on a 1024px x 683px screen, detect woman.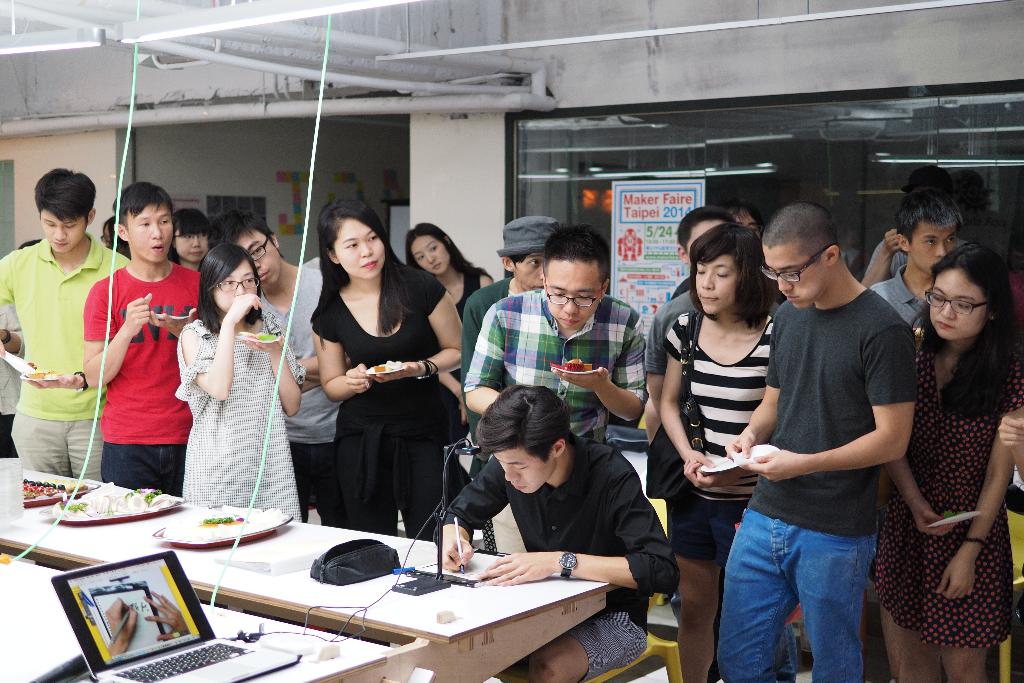
290, 205, 440, 582.
